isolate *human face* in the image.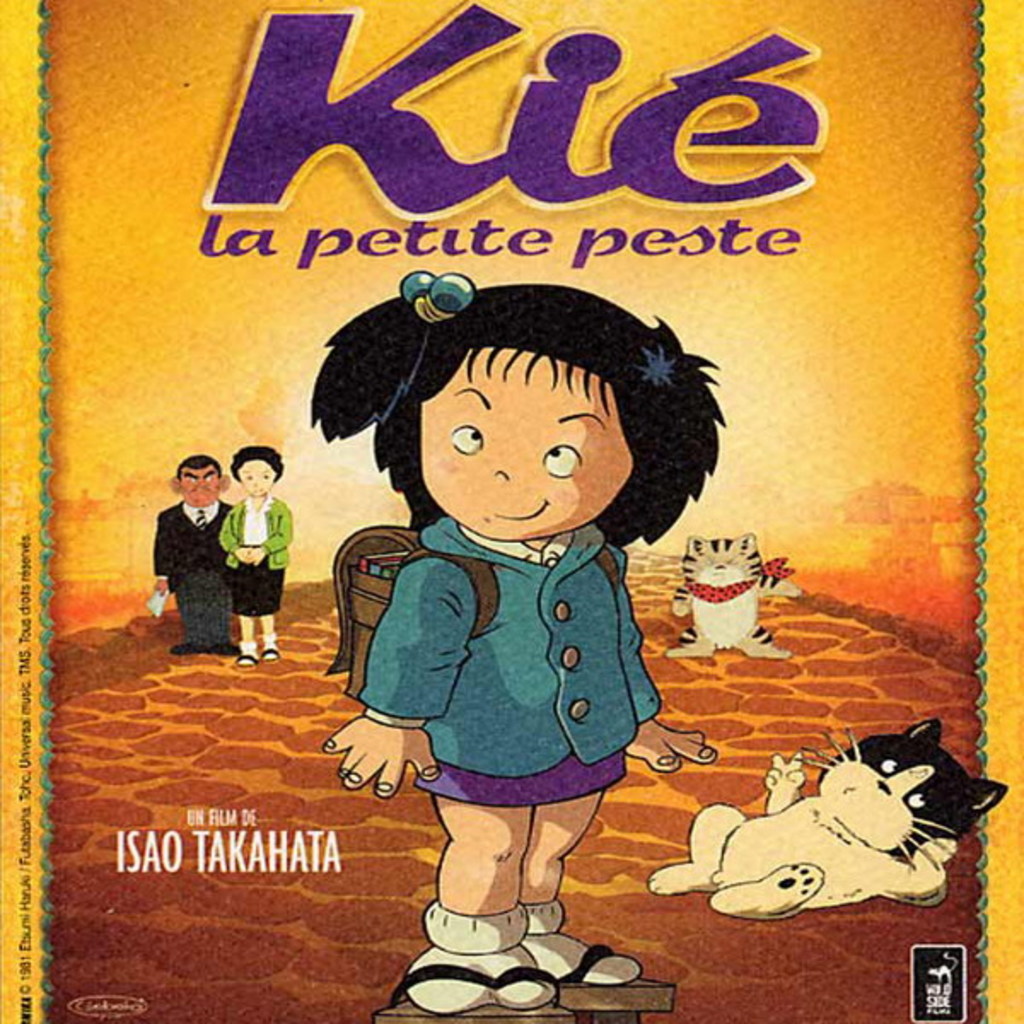
Isolated region: Rect(416, 341, 631, 538).
